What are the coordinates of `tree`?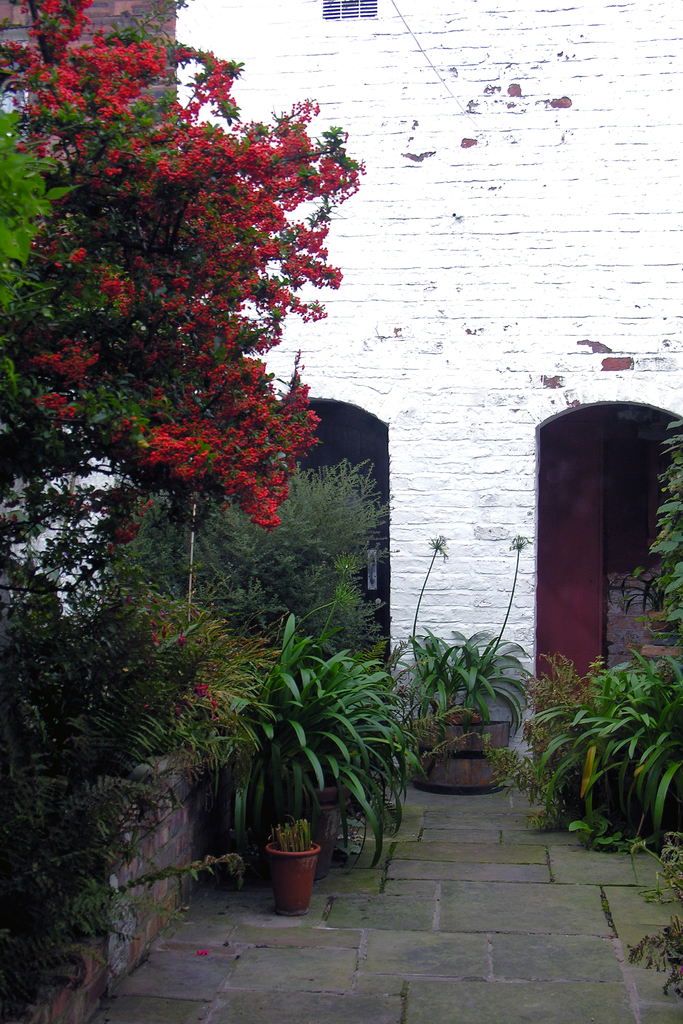
[0,12,419,728].
